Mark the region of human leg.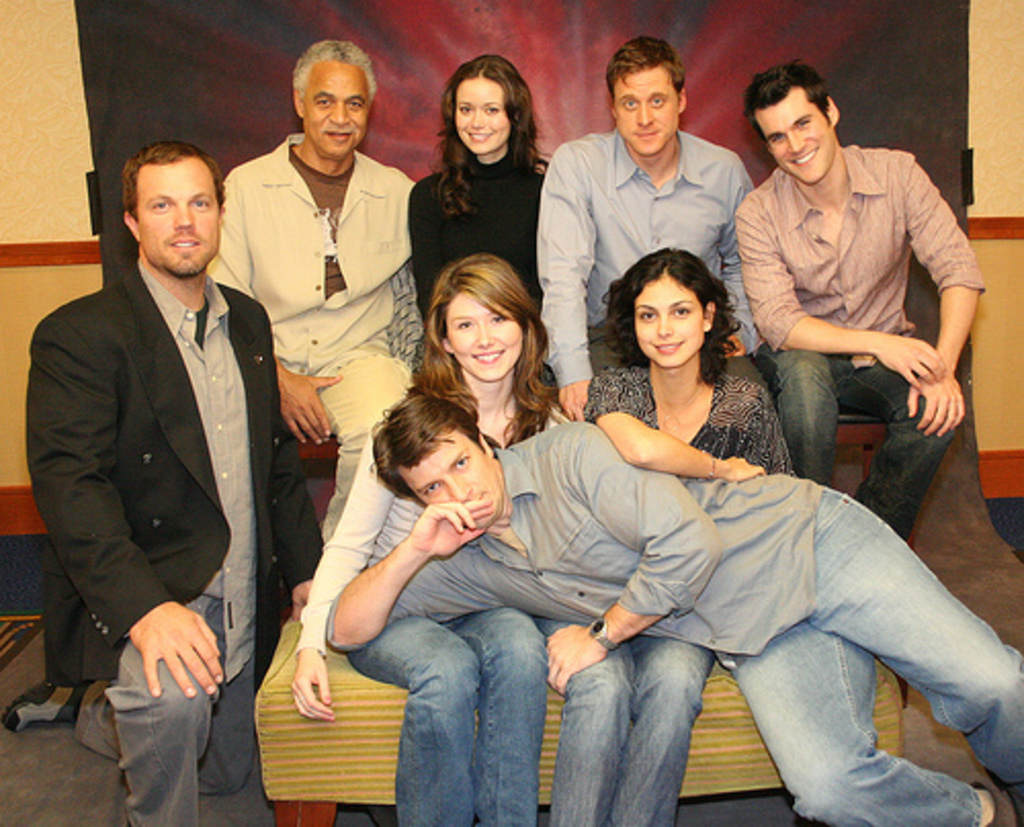
Region: x1=455, y1=602, x2=549, y2=825.
